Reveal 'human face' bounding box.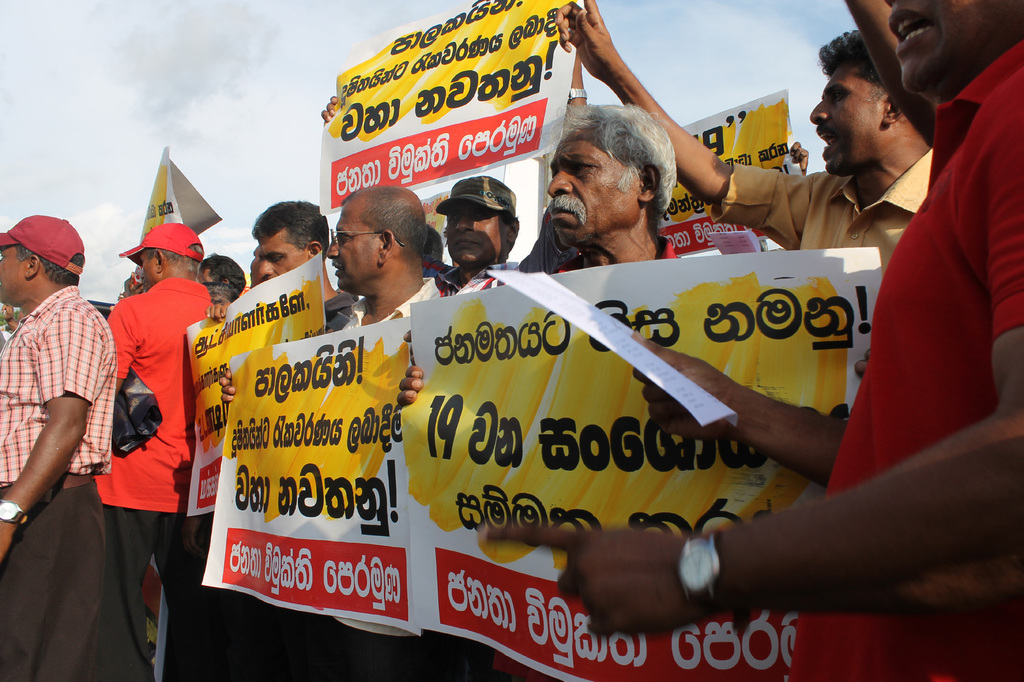
Revealed: 325:207:378:287.
